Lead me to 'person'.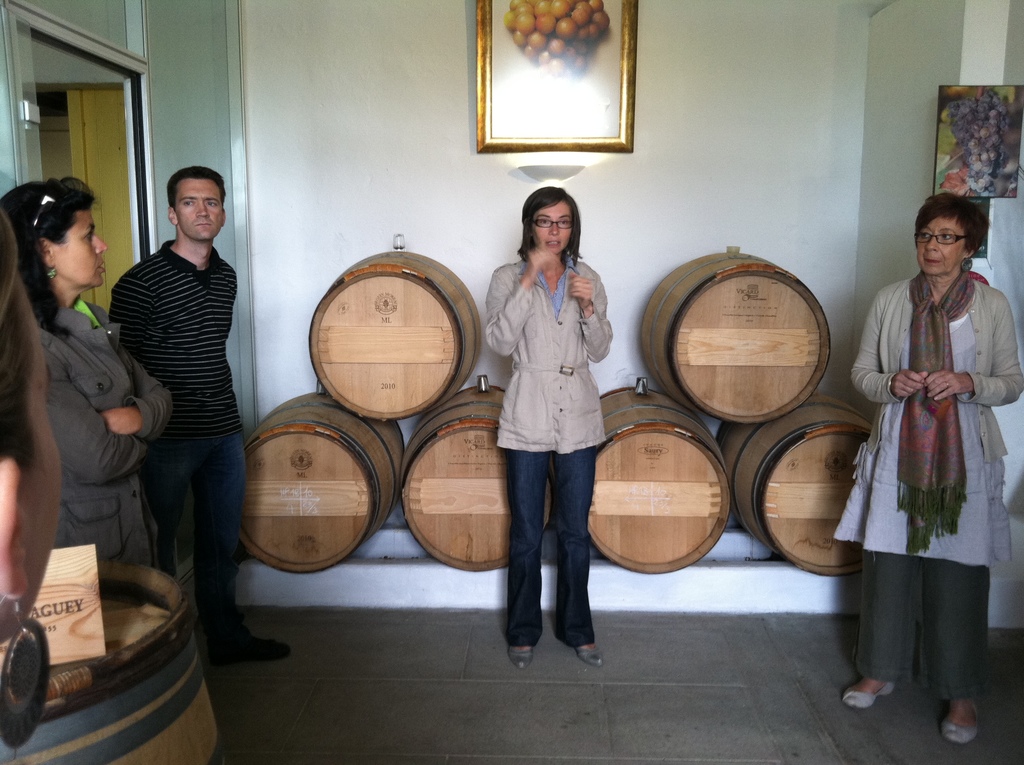
Lead to l=0, t=212, r=63, b=764.
